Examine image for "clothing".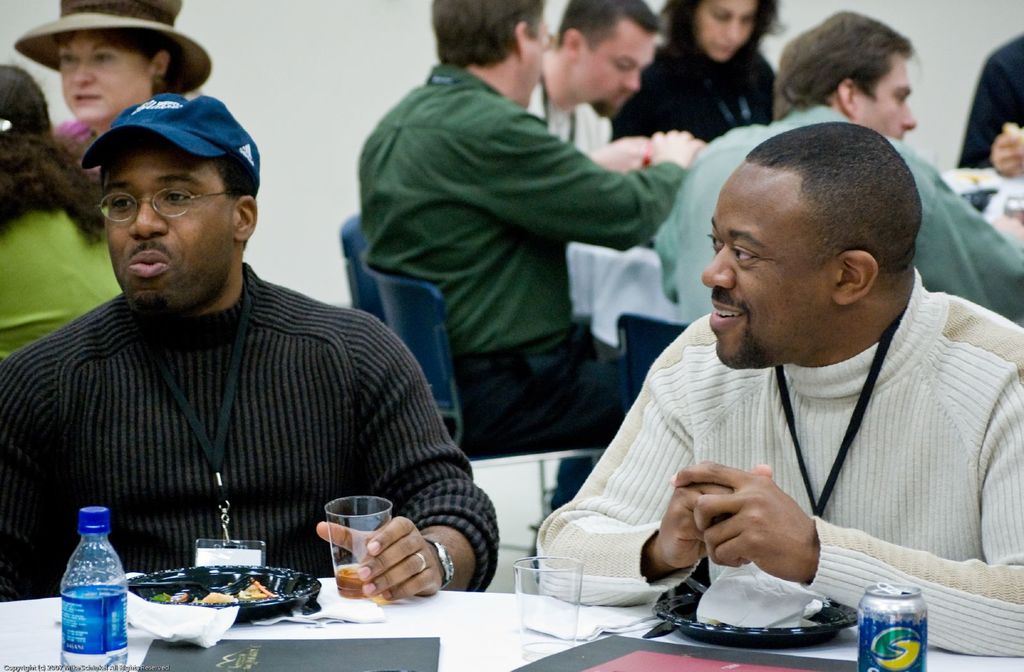
Examination result: bbox=[0, 256, 499, 597].
